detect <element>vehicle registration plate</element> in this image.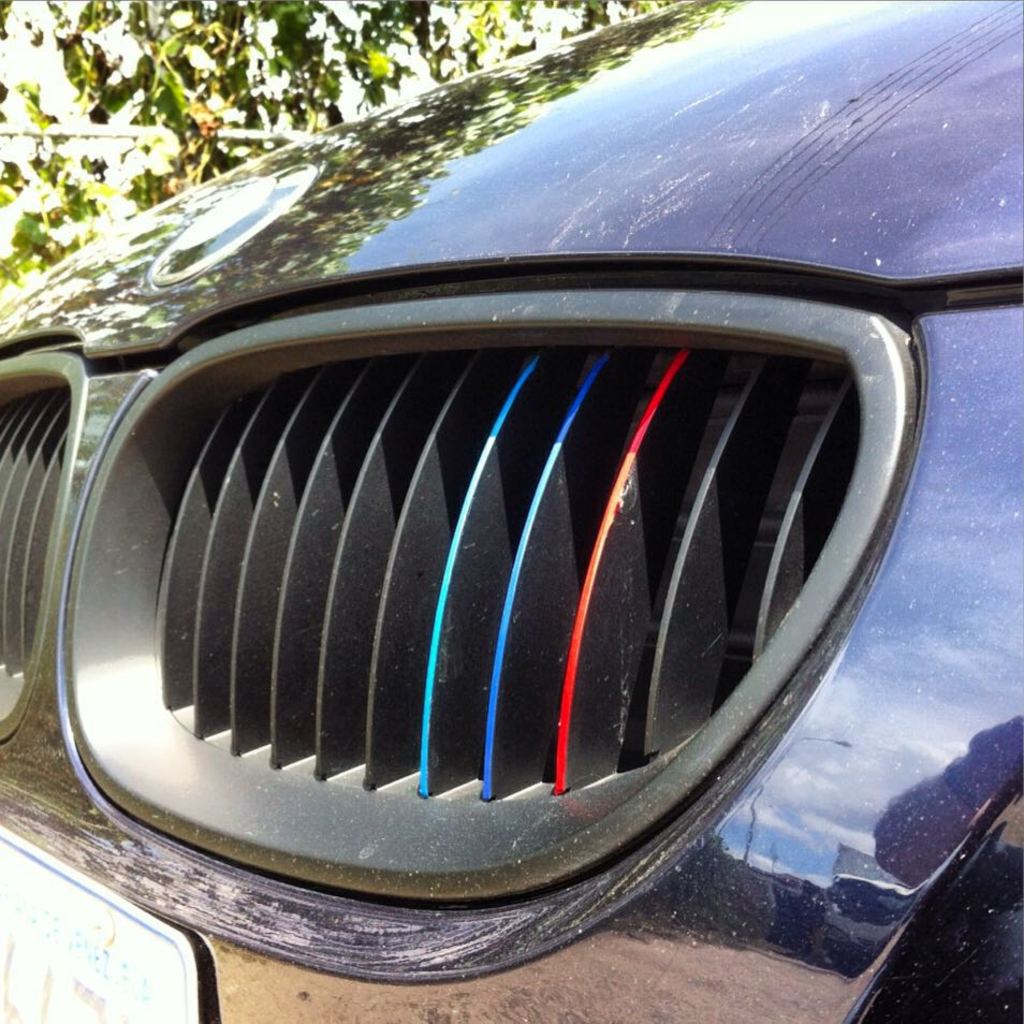
Detection: rect(0, 829, 204, 1023).
